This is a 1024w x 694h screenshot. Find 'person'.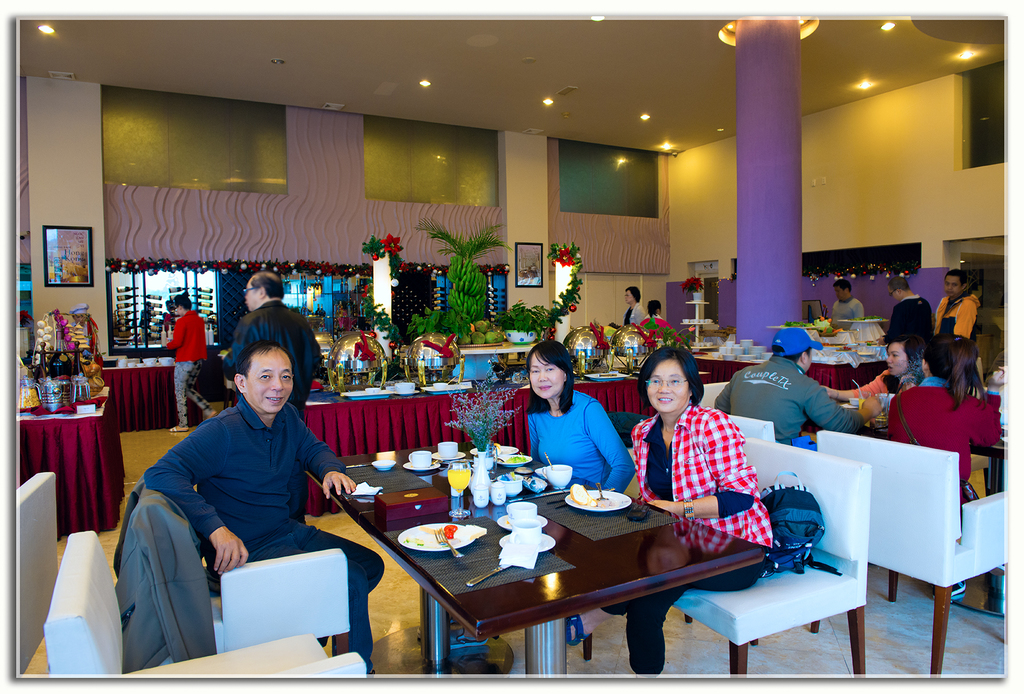
Bounding box: bbox(219, 270, 321, 411).
